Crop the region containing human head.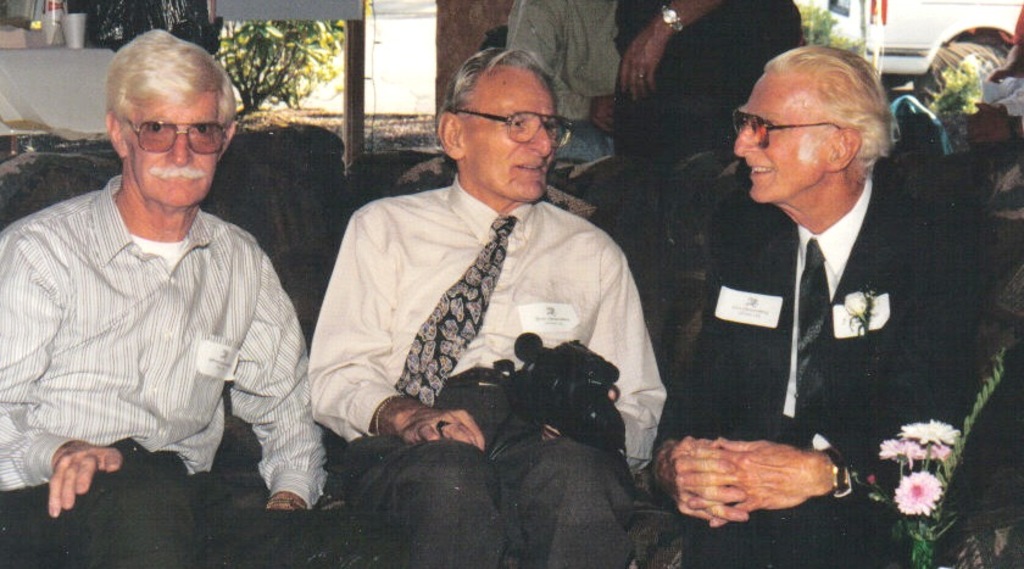
Crop region: rect(439, 48, 558, 203).
